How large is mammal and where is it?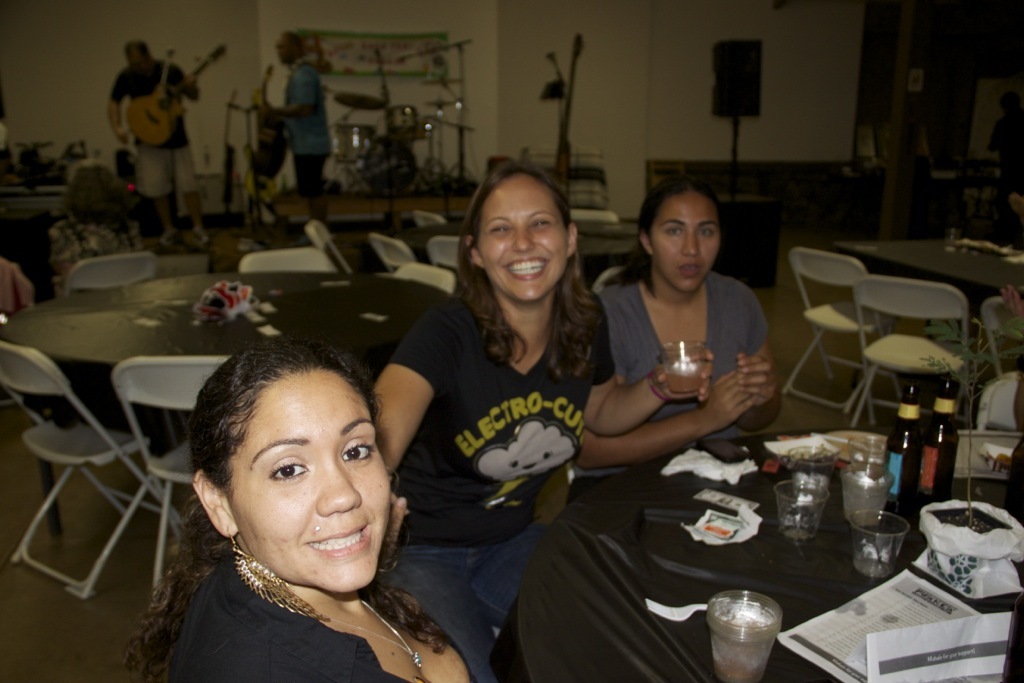
Bounding box: pyautogui.locateOnScreen(264, 31, 333, 225).
